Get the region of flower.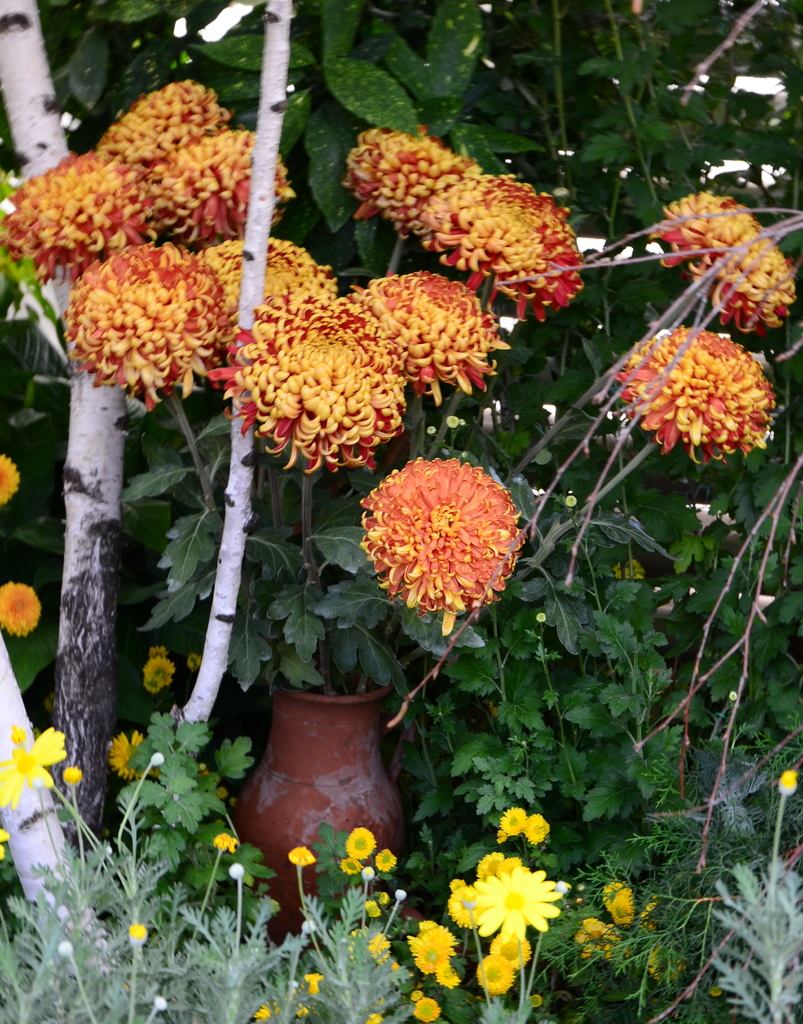
region(0, 573, 35, 636).
